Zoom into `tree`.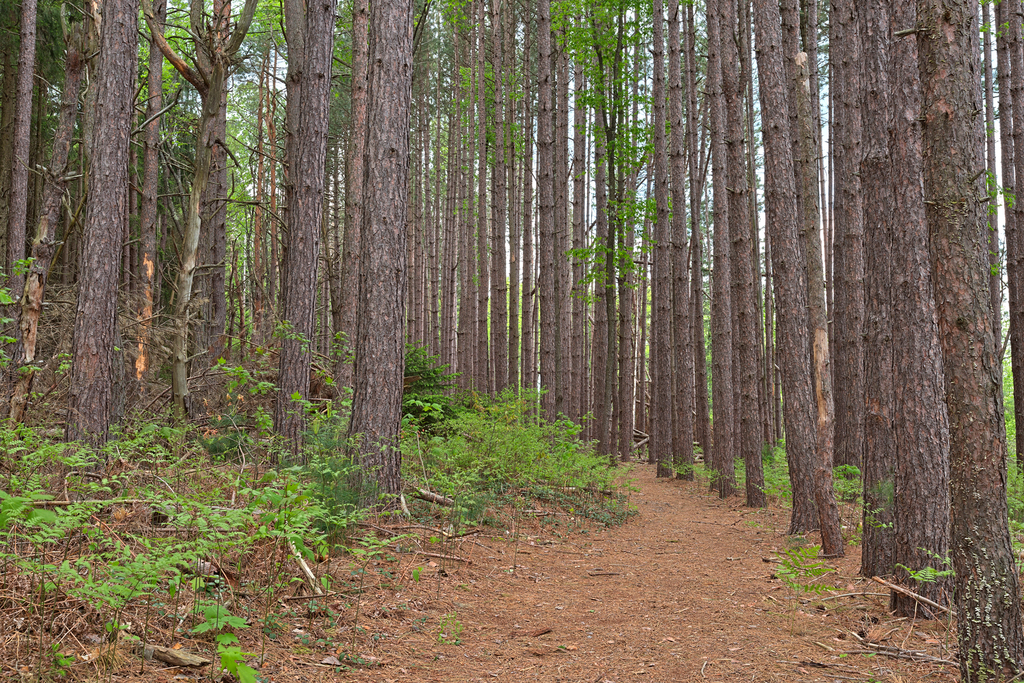
Zoom target: [881,0,957,626].
